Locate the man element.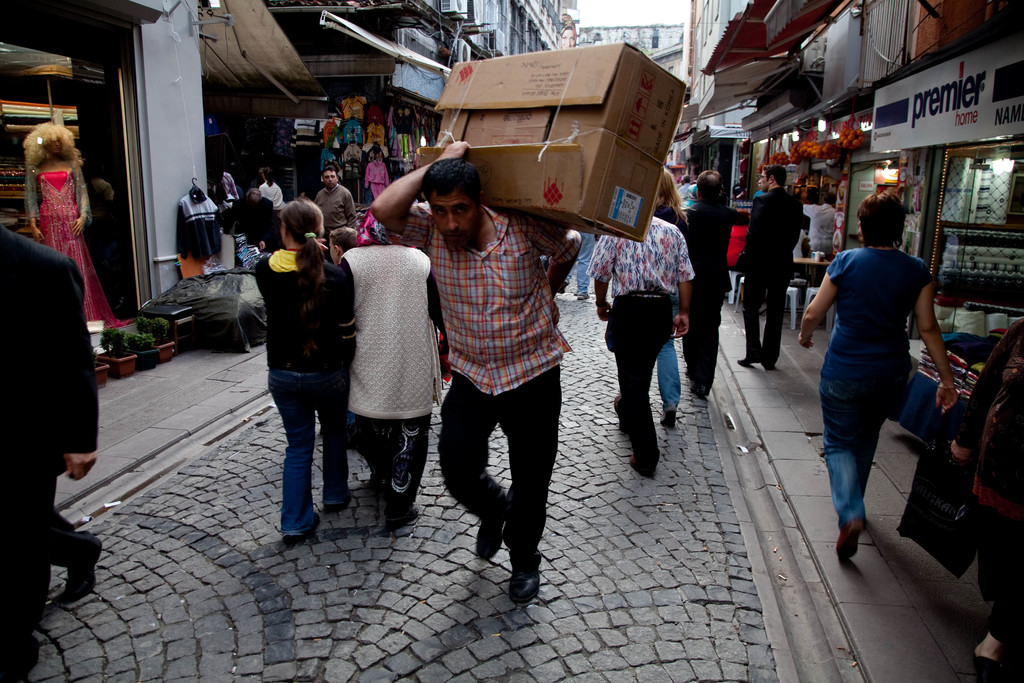
Element bbox: 737,162,803,372.
